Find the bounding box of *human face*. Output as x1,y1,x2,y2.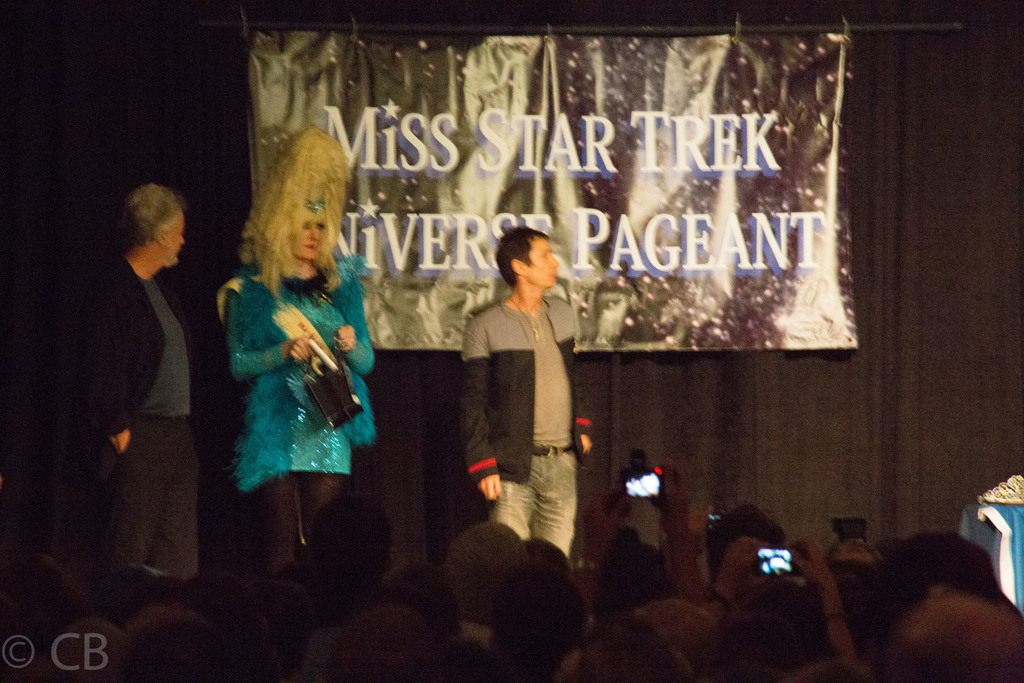
156,213,187,268.
